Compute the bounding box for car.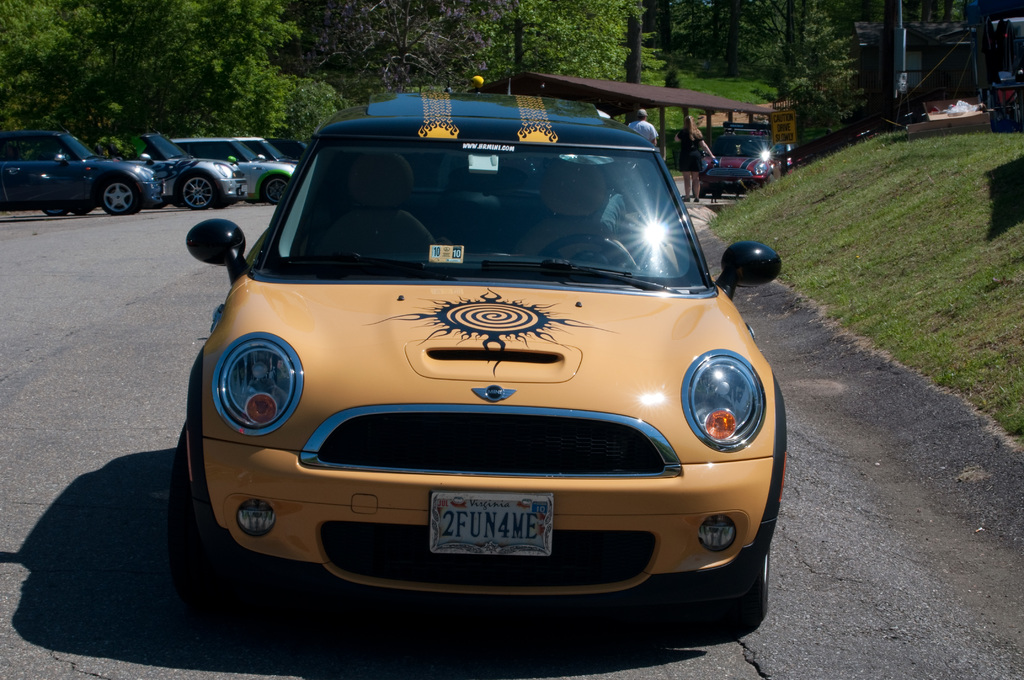
(89, 131, 248, 212).
